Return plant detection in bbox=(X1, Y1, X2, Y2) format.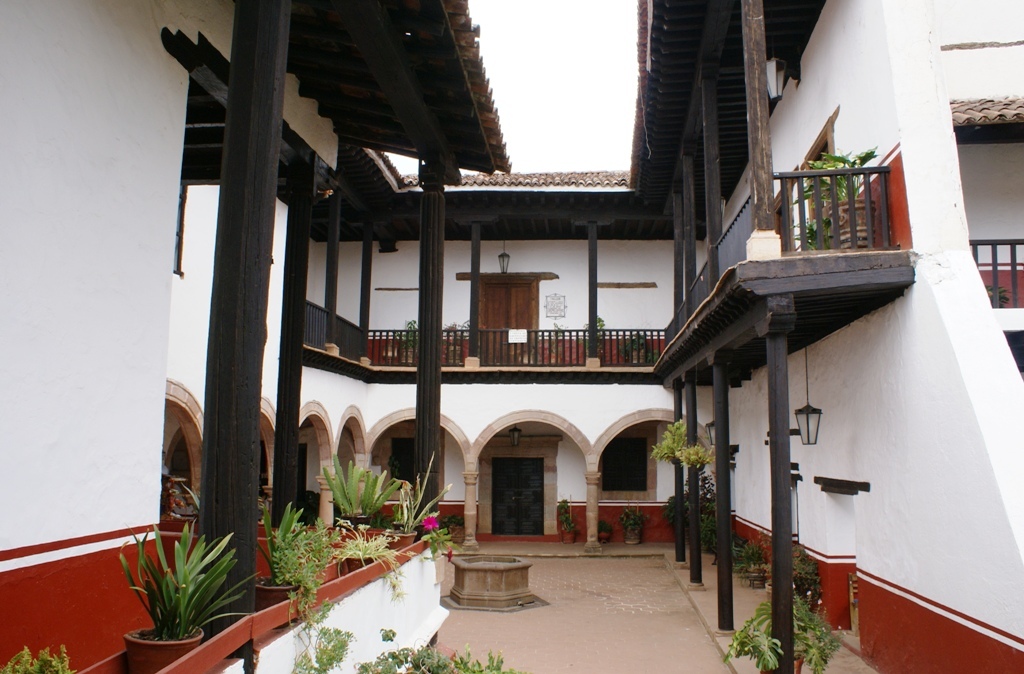
bbox=(152, 469, 199, 516).
